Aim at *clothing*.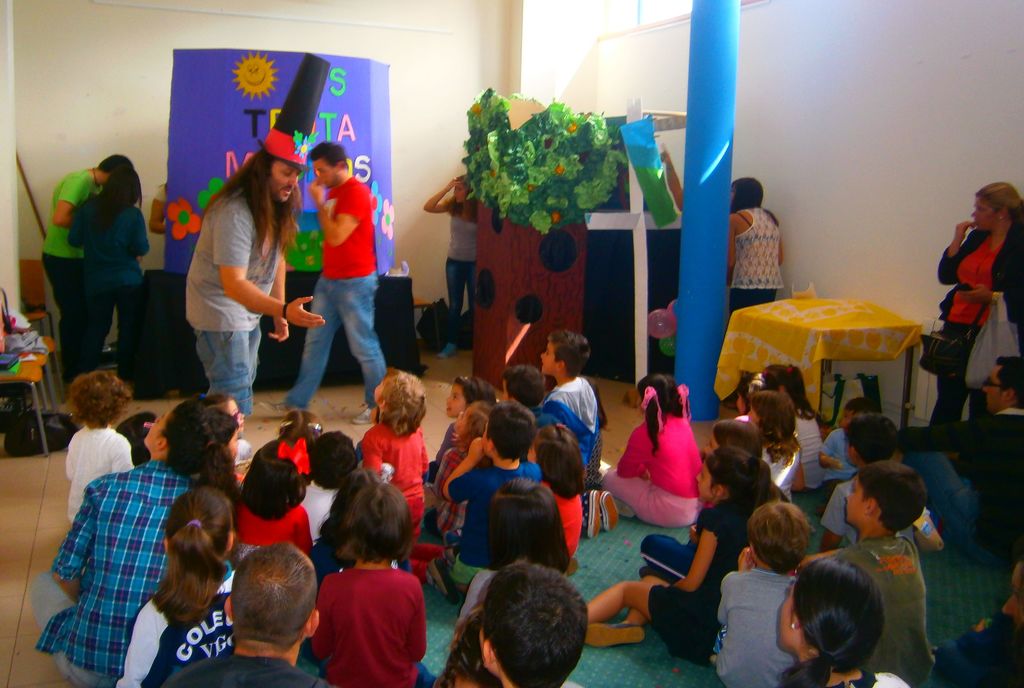
Aimed at {"left": 447, "top": 259, "right": 474, "bottom": 341}.
